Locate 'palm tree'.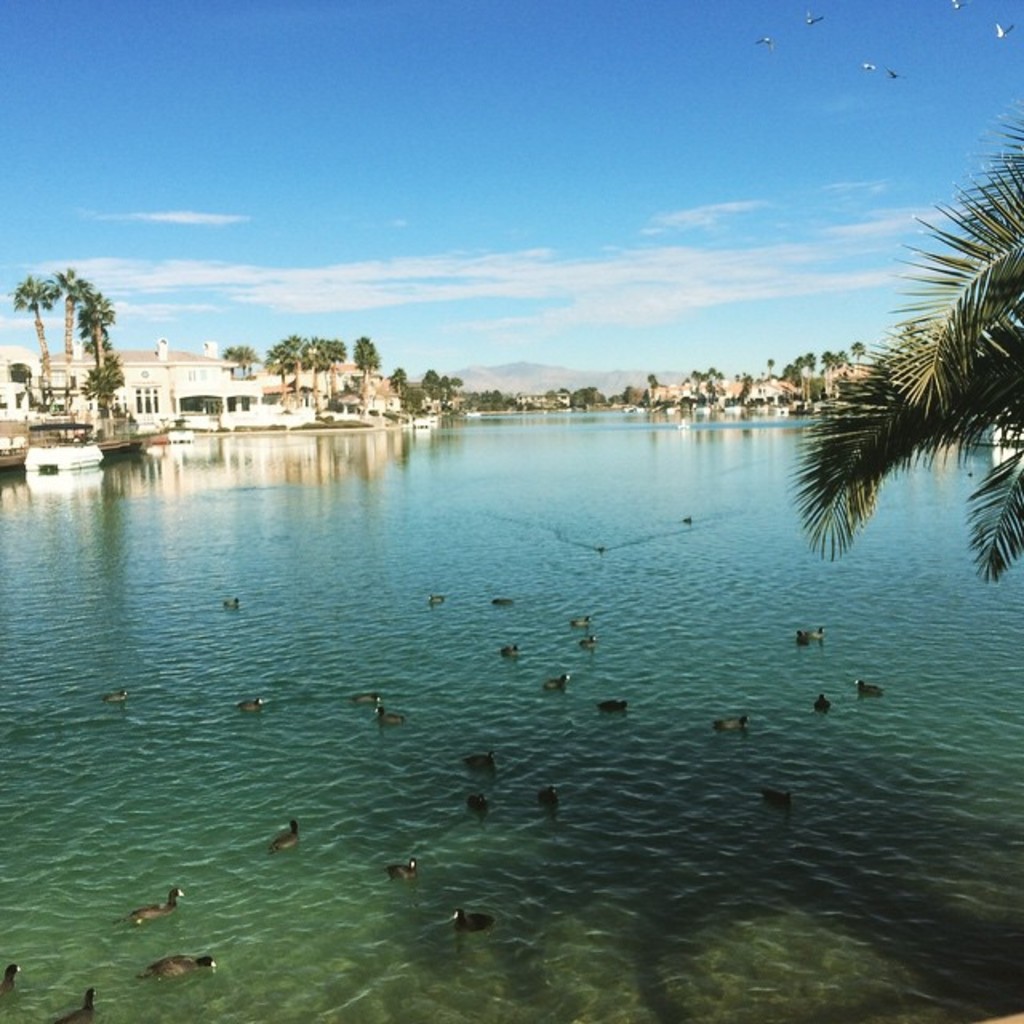
Bounding box: 27:261:88:400.
